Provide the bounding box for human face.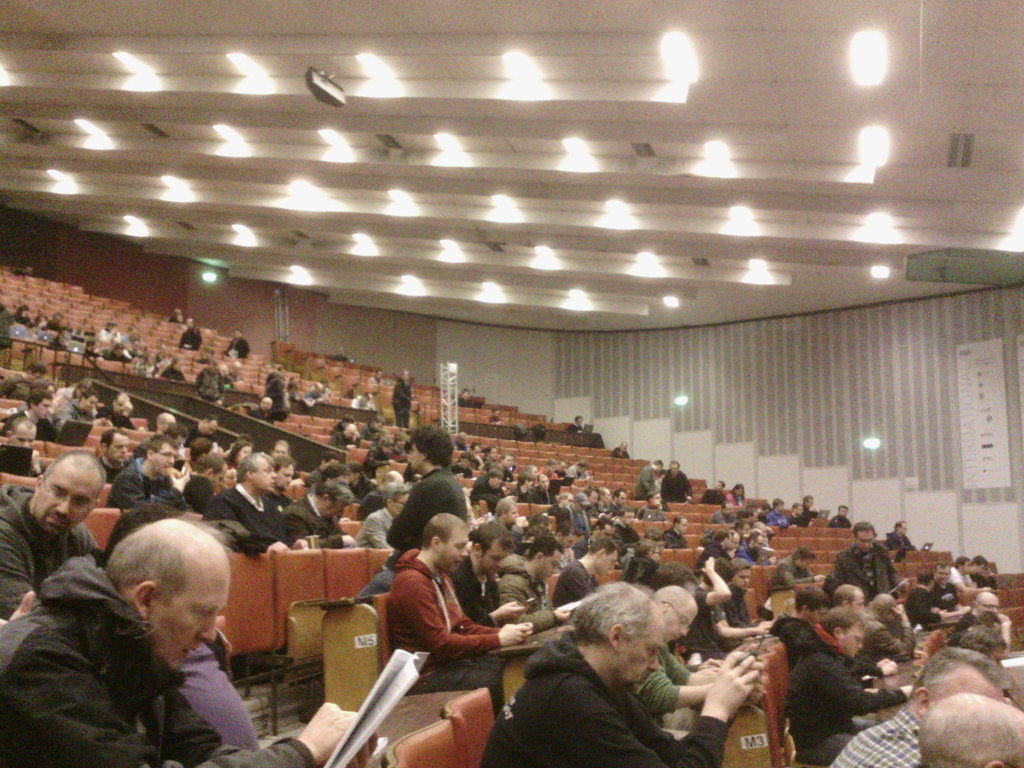
pyautogui.locateOnScreen(31, 460, 102, 536).
